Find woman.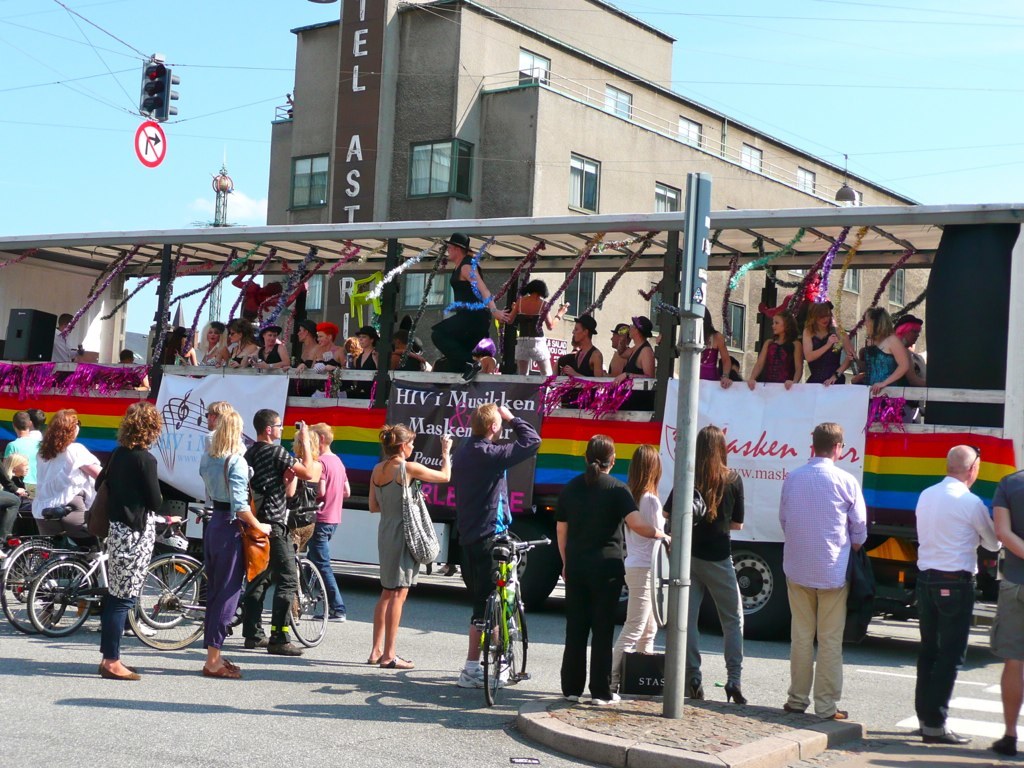
bbox(200, 319, 235, 373).
